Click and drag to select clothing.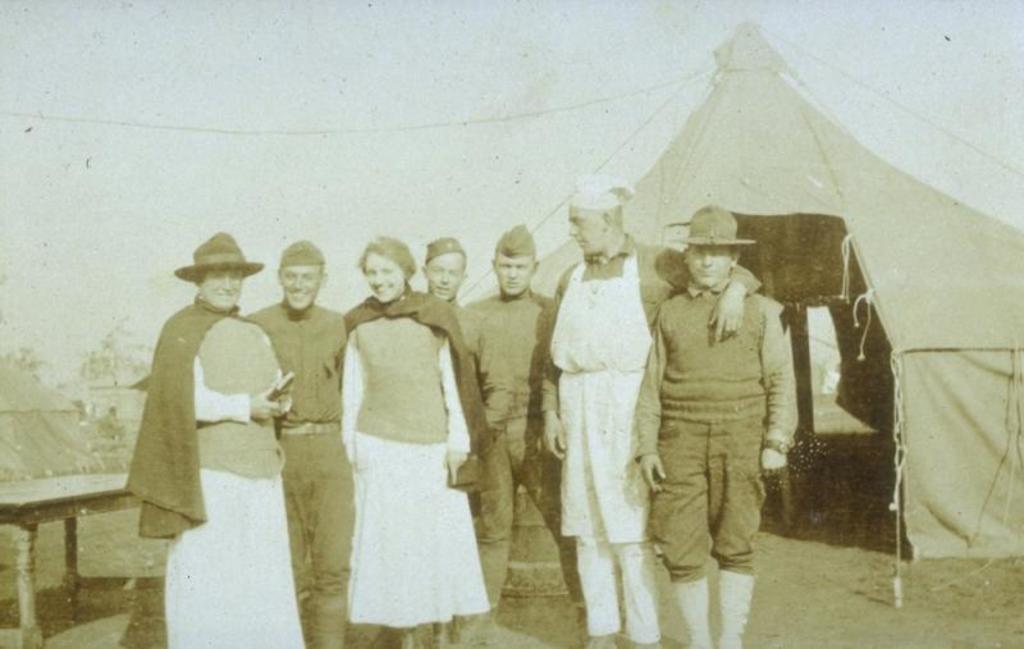
Selection: bbox(358, 319, 442, 437).
